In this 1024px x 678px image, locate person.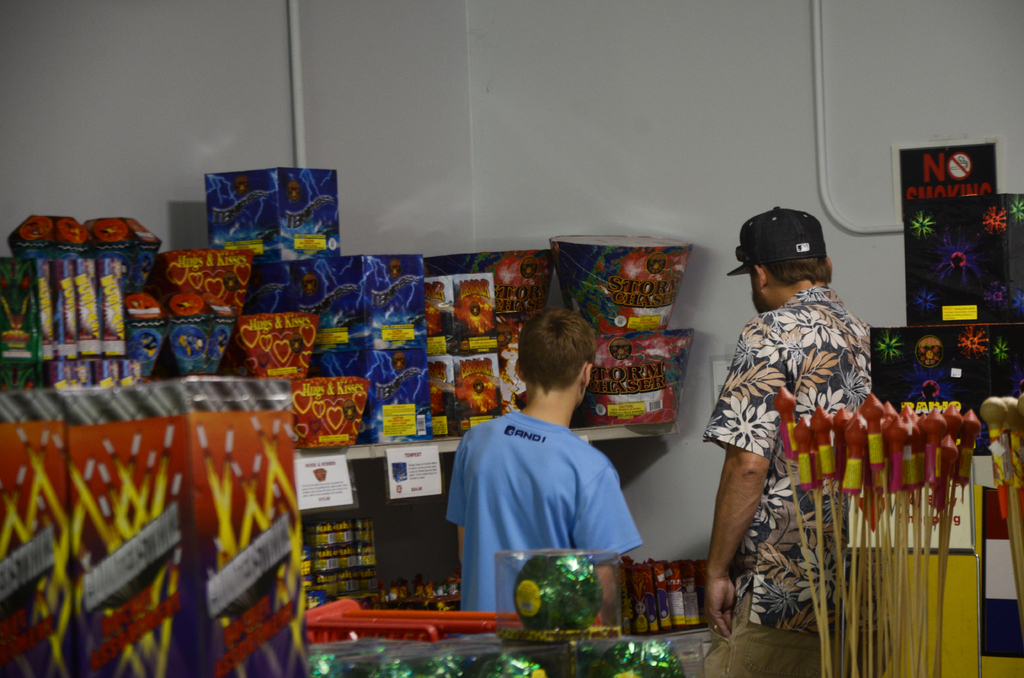
Bounding box: crop(685, 204, 881, 629).
